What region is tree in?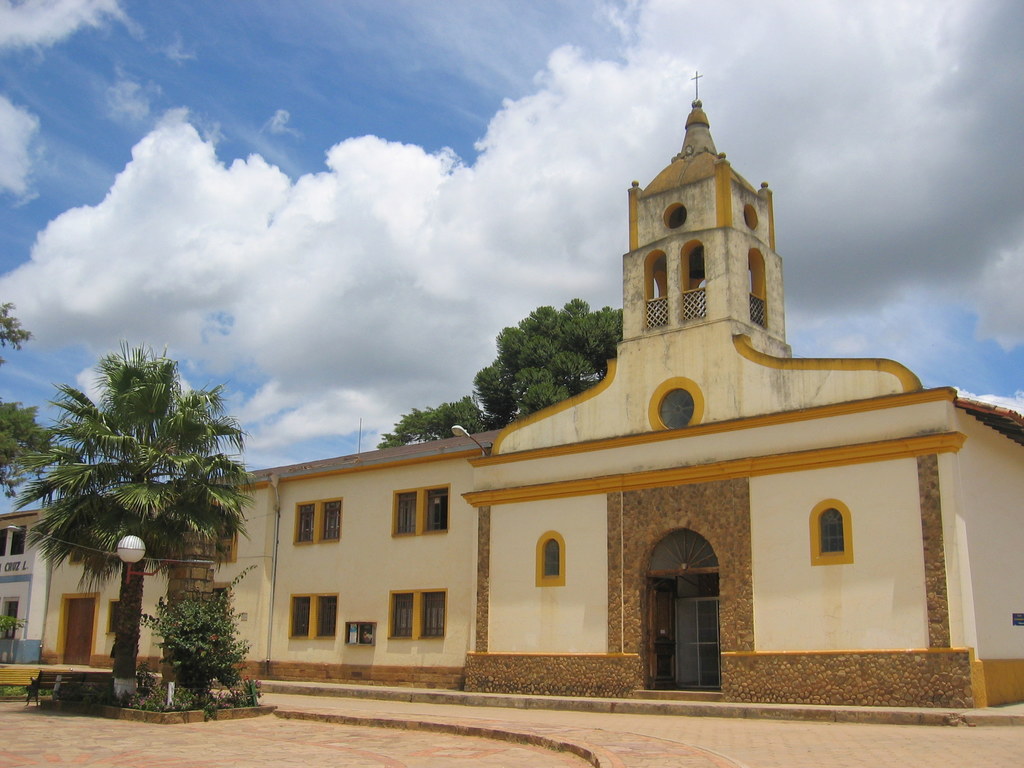
left=376, top=392, right=484, bottom=449.
